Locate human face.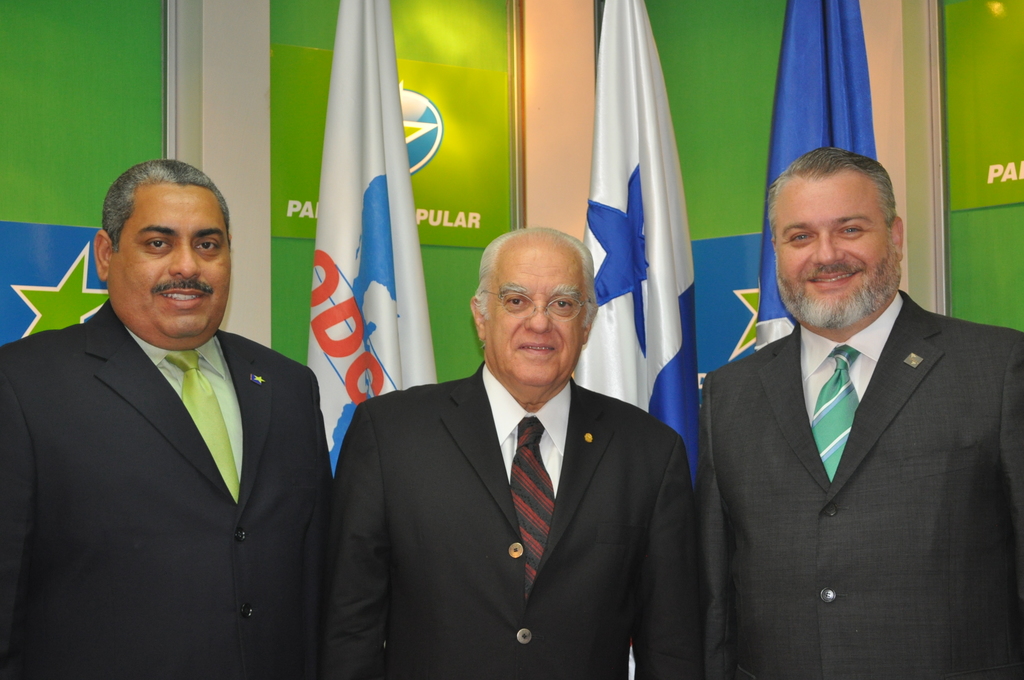
Bounding box: bbox(486, 243, 588, 387).
